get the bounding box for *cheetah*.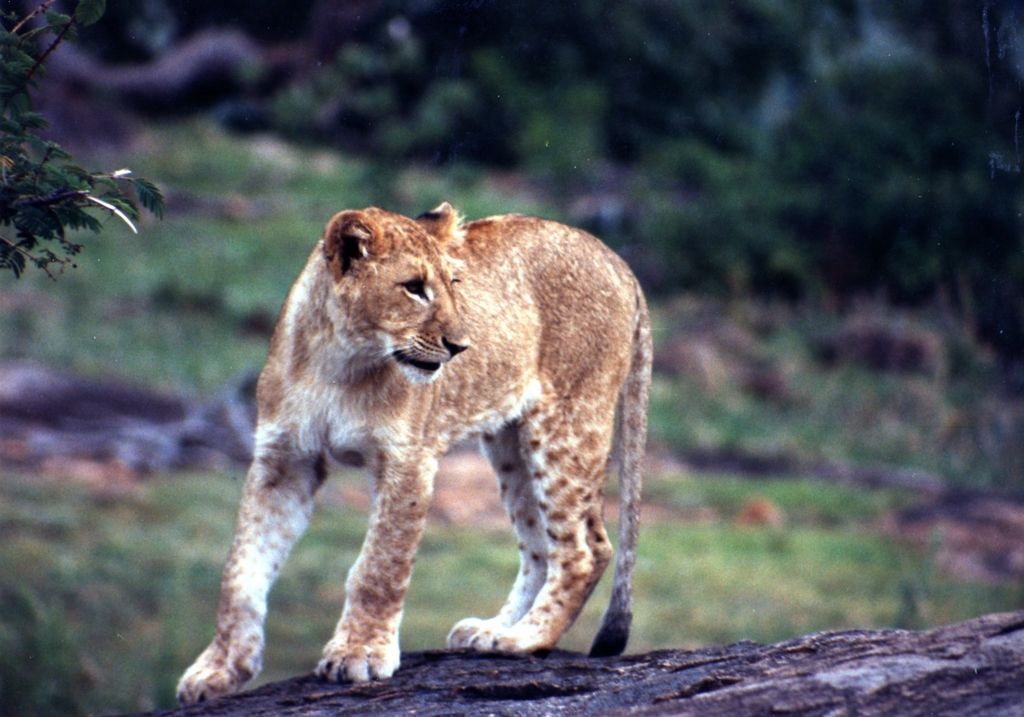
<region>178, 174, 647, 698</region>.
